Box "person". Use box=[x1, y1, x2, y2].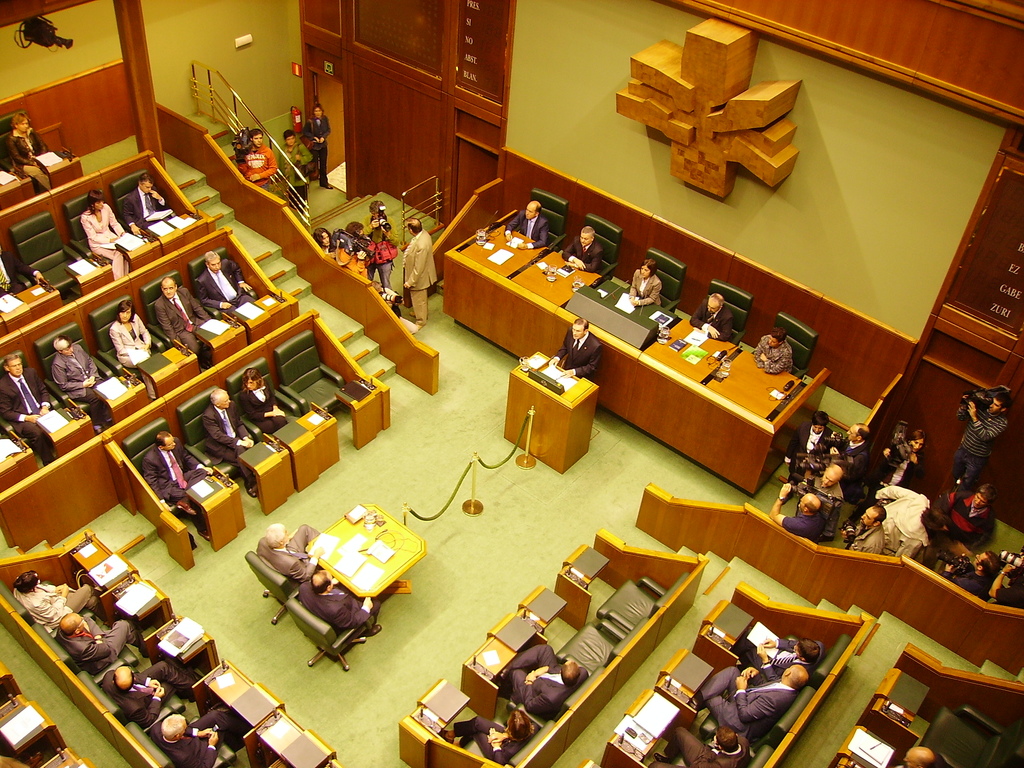
box=[547, 316, 604, 378].
